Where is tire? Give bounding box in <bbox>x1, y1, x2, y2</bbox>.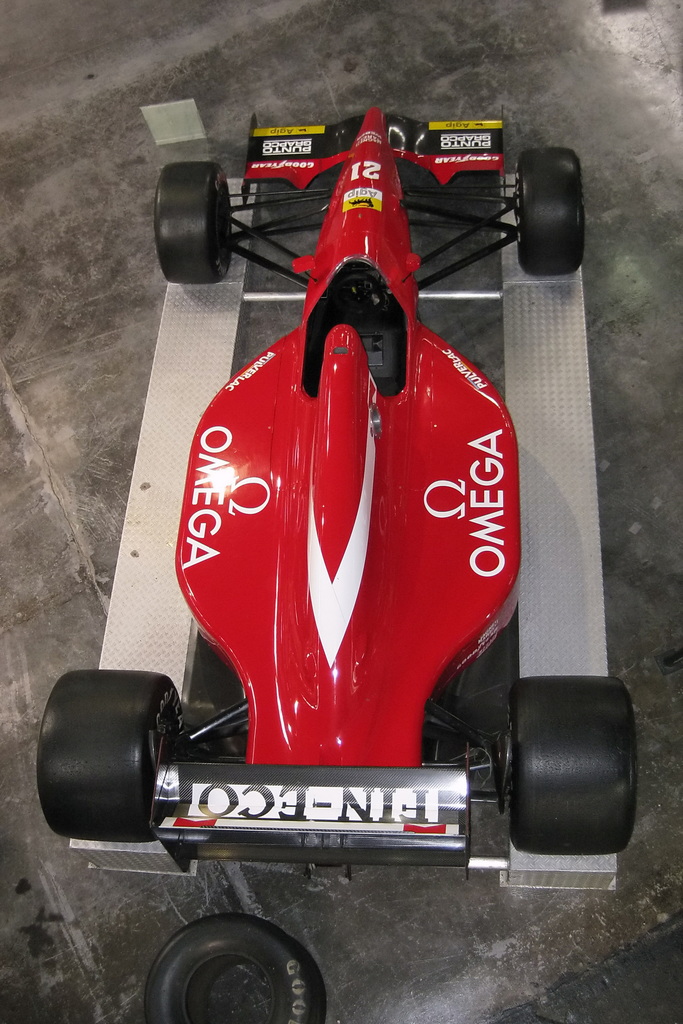
<bbox>516, 145, 590, 274</bbox>.
